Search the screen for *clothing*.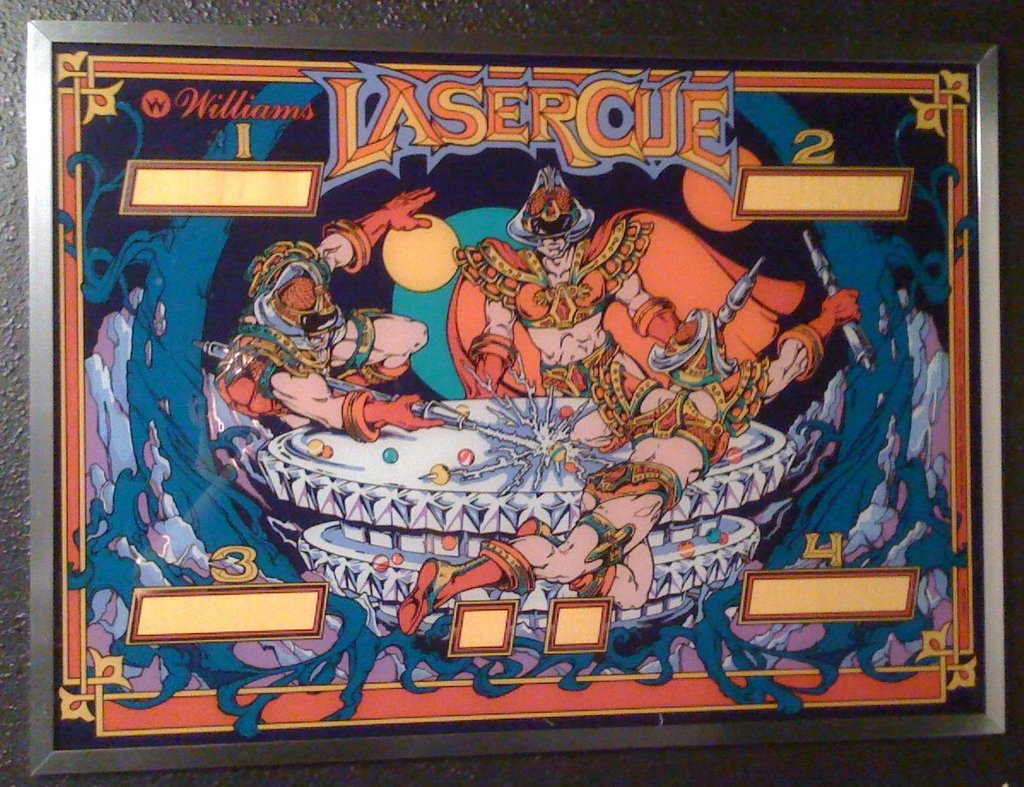
Found at crop(444, 207, 806, 396).
